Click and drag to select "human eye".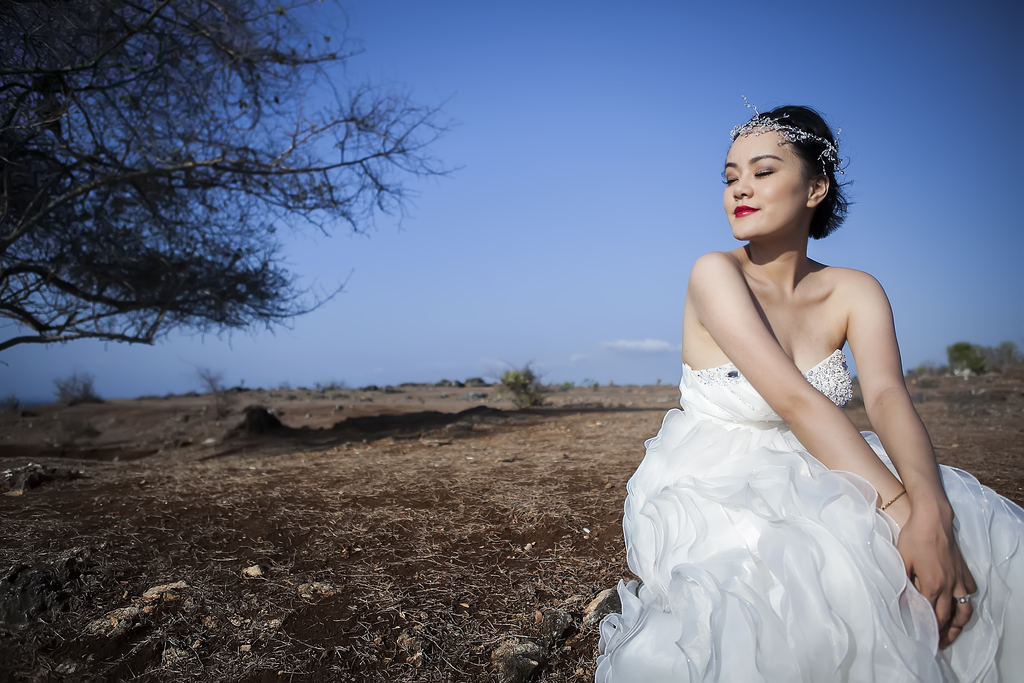
Selection: (x1=719, y1=177, x2=741, y2=186).
